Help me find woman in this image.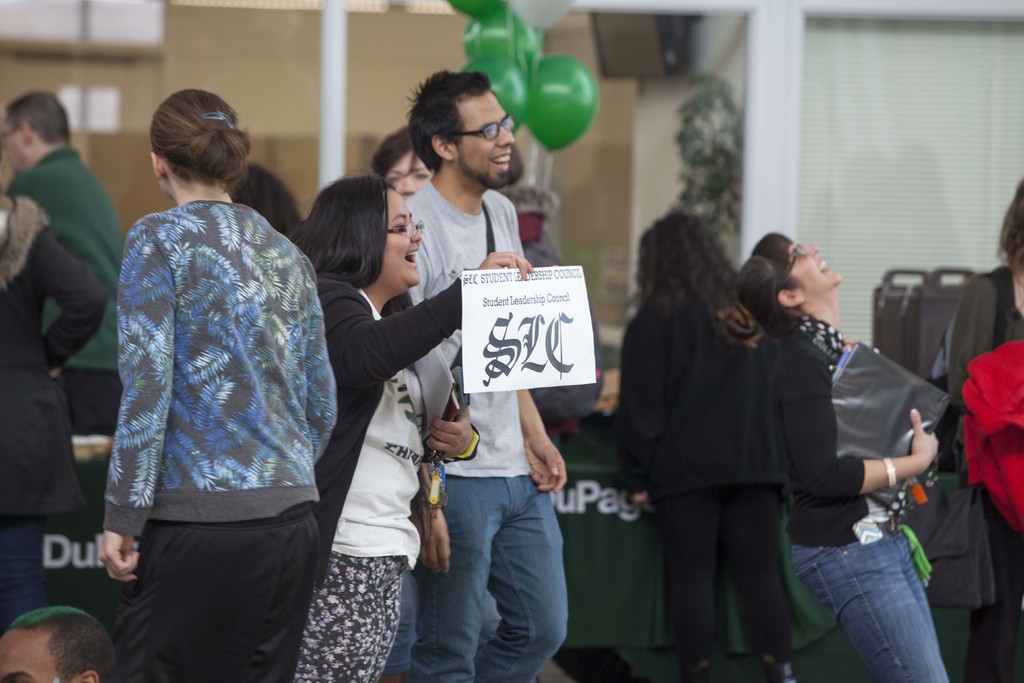
Found it: l=93, t=80, r=337, b=682.
